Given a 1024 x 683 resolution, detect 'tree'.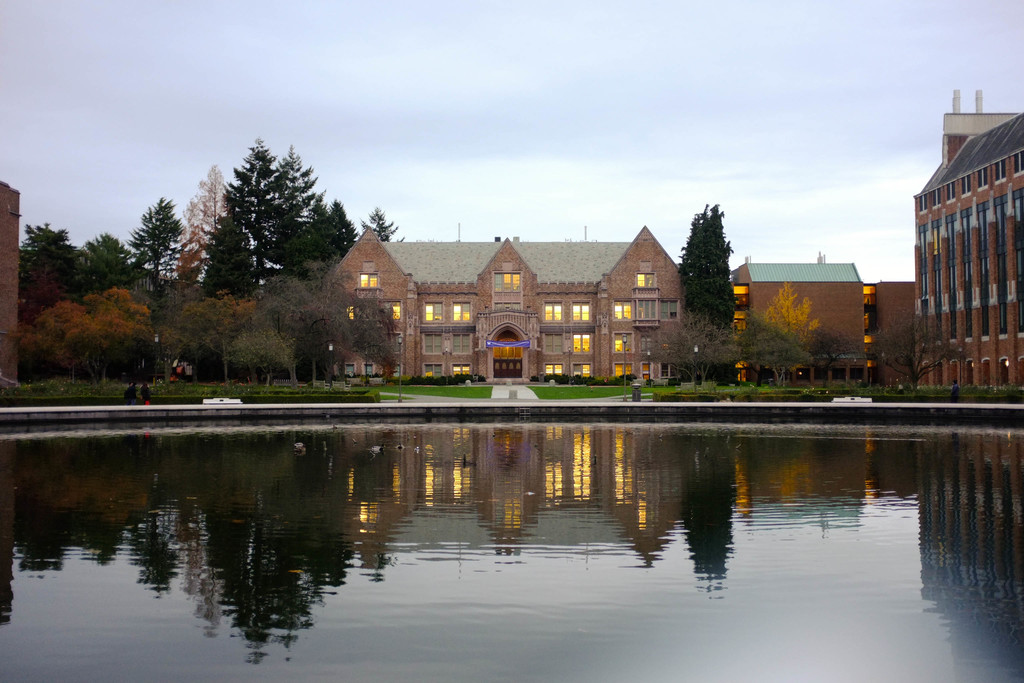
crop(638, 309, 746, 394).
